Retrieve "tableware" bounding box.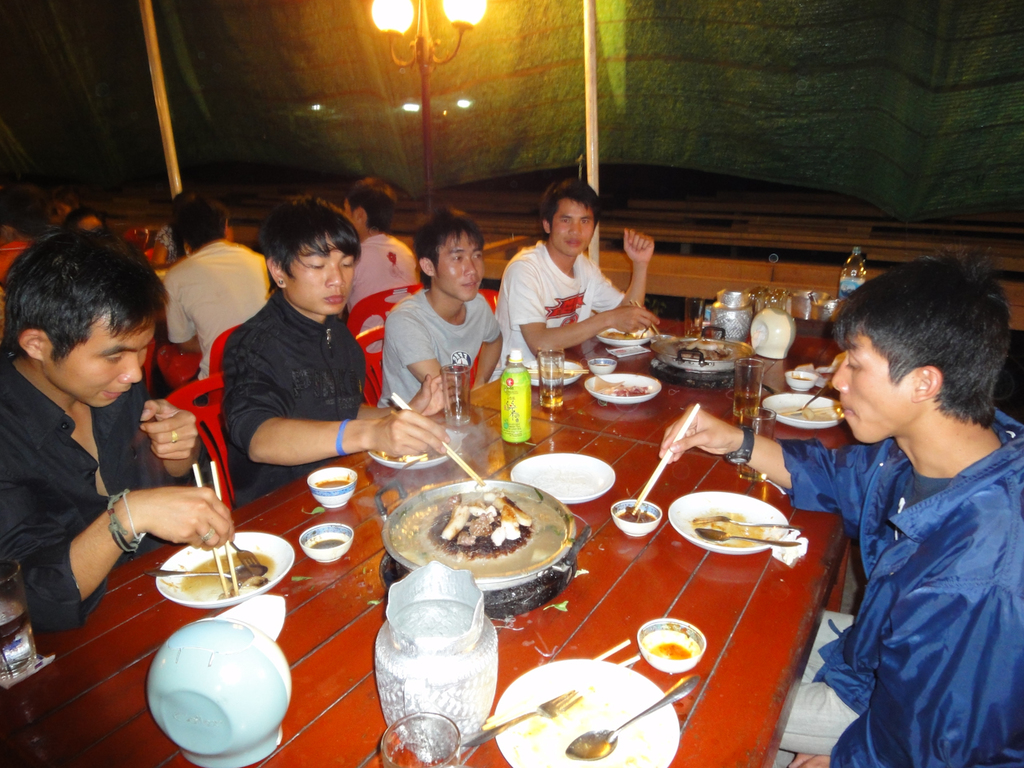
Bounding box: {"x1": 582, "y1": 374, "x2": 662, "y2": 404}.
